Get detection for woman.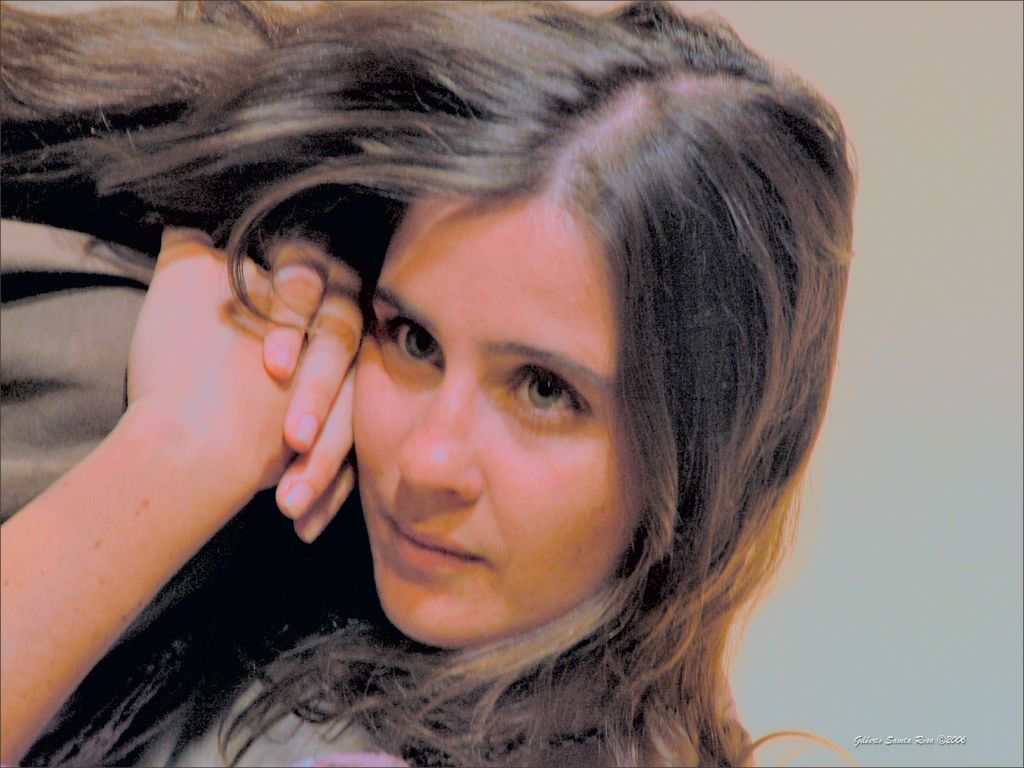
Detection: (0, 0, 860, 767).
